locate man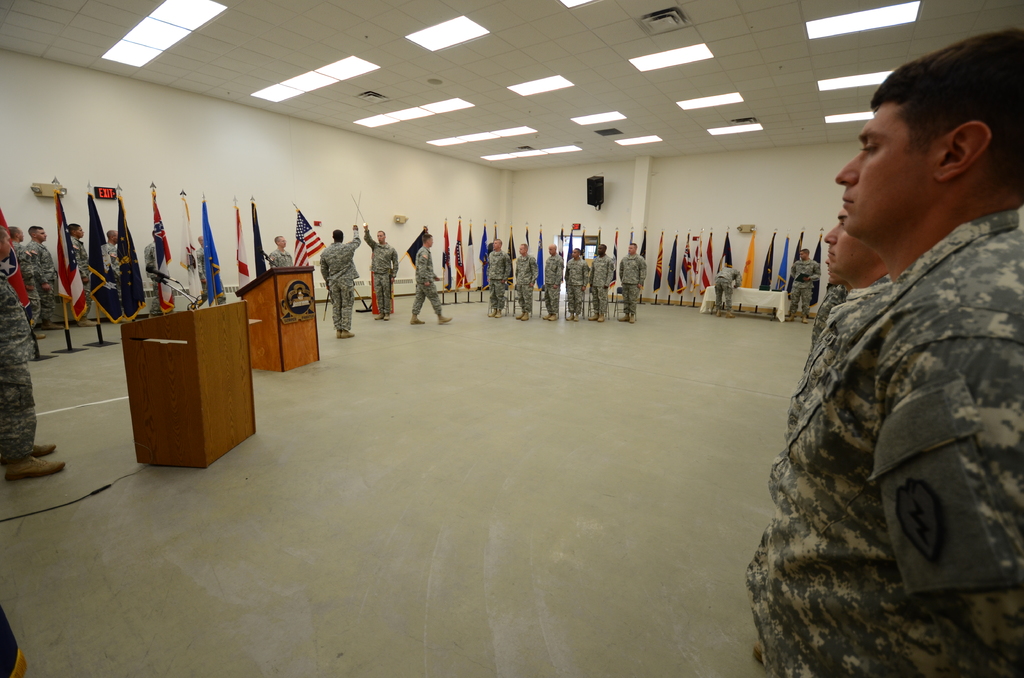
bbox=[366, 223, 403, 332]
